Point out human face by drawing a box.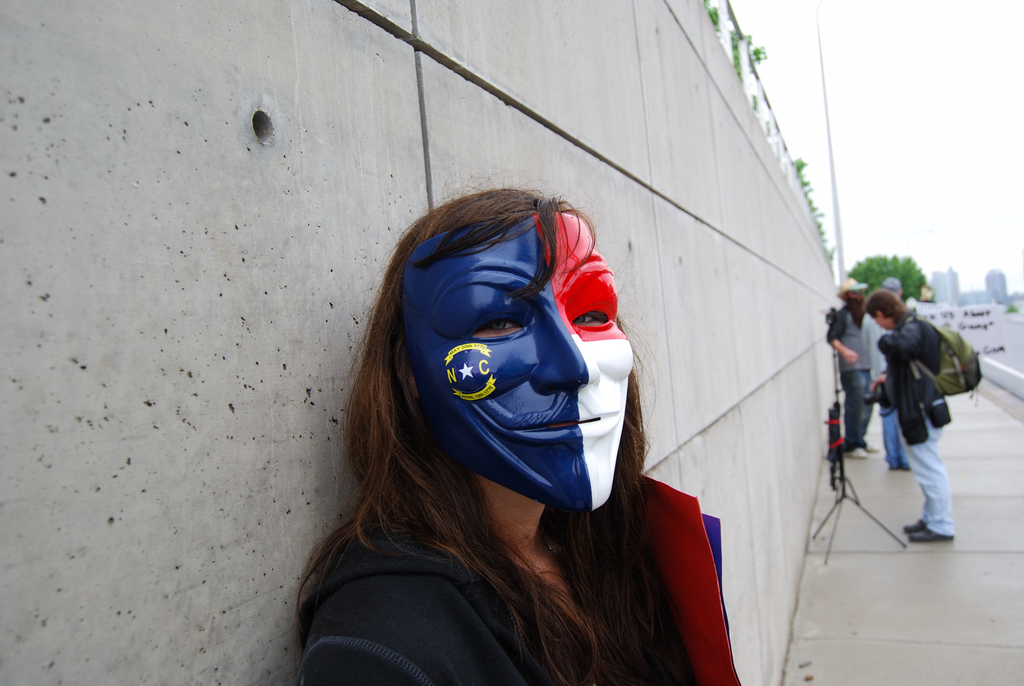
847,290,862,303.
